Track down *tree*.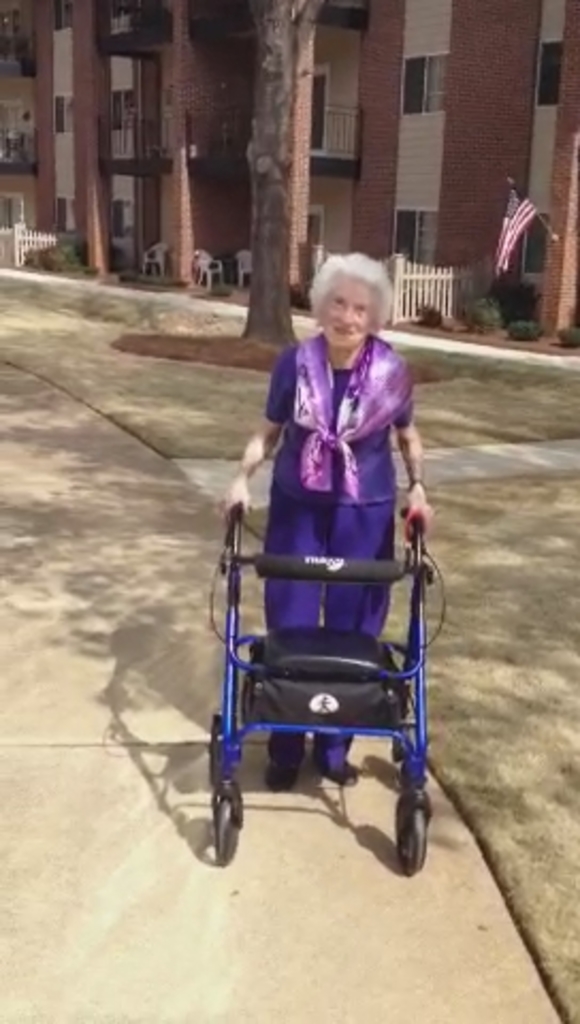
Tracked to x1=237, y1=0, x2=311, y2=348.
